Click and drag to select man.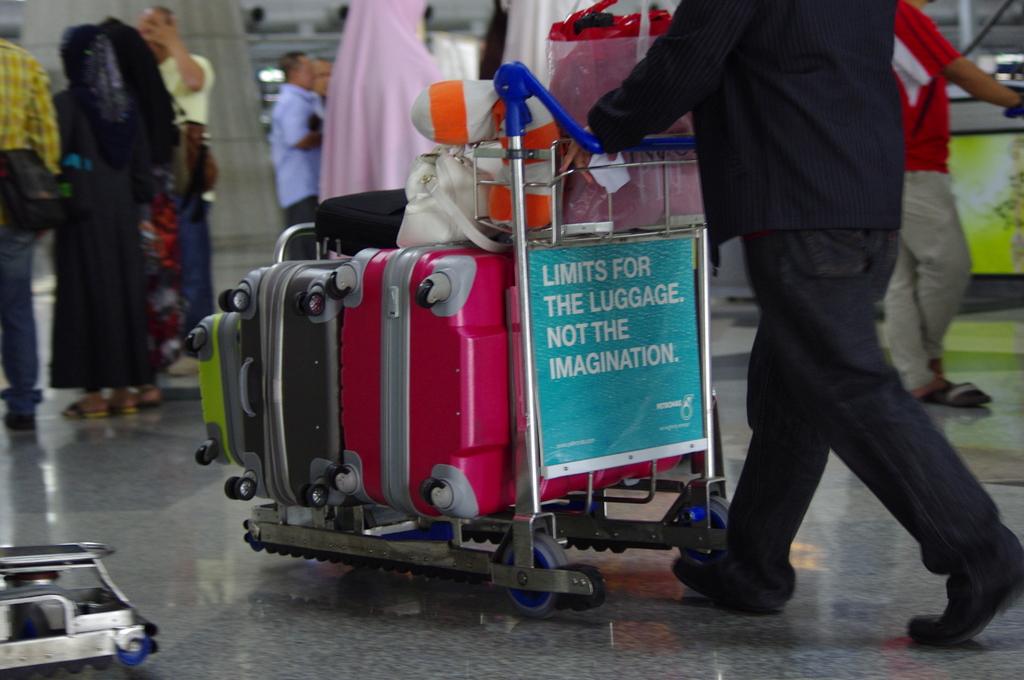
Selection: 900:0:1020:402.
